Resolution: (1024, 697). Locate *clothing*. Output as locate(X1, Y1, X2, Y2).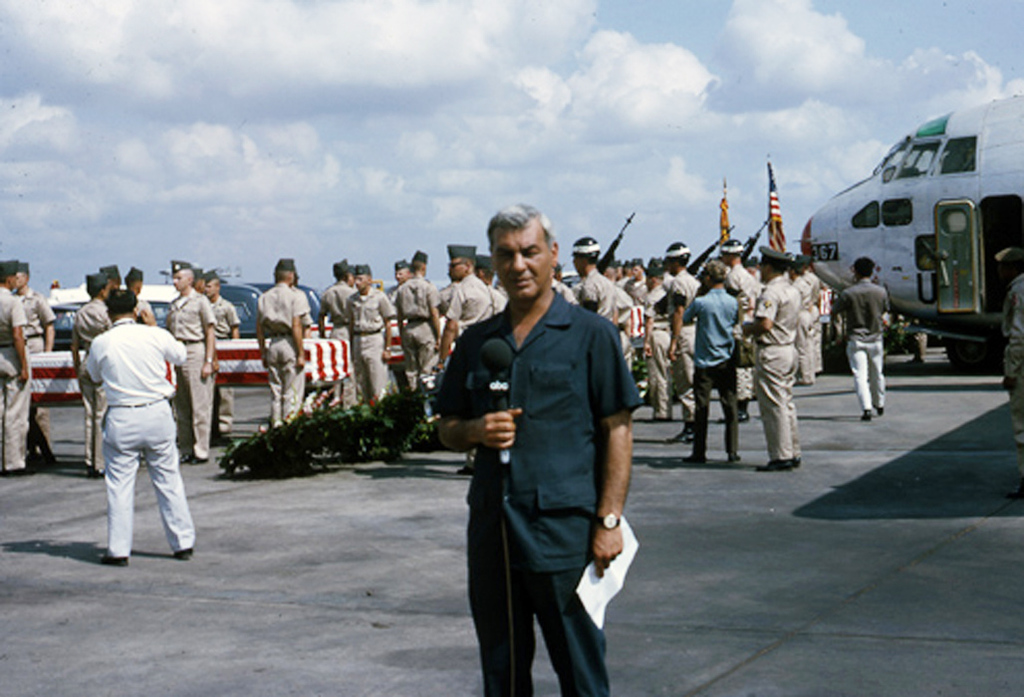
locate(649, 288, 666, 420).
